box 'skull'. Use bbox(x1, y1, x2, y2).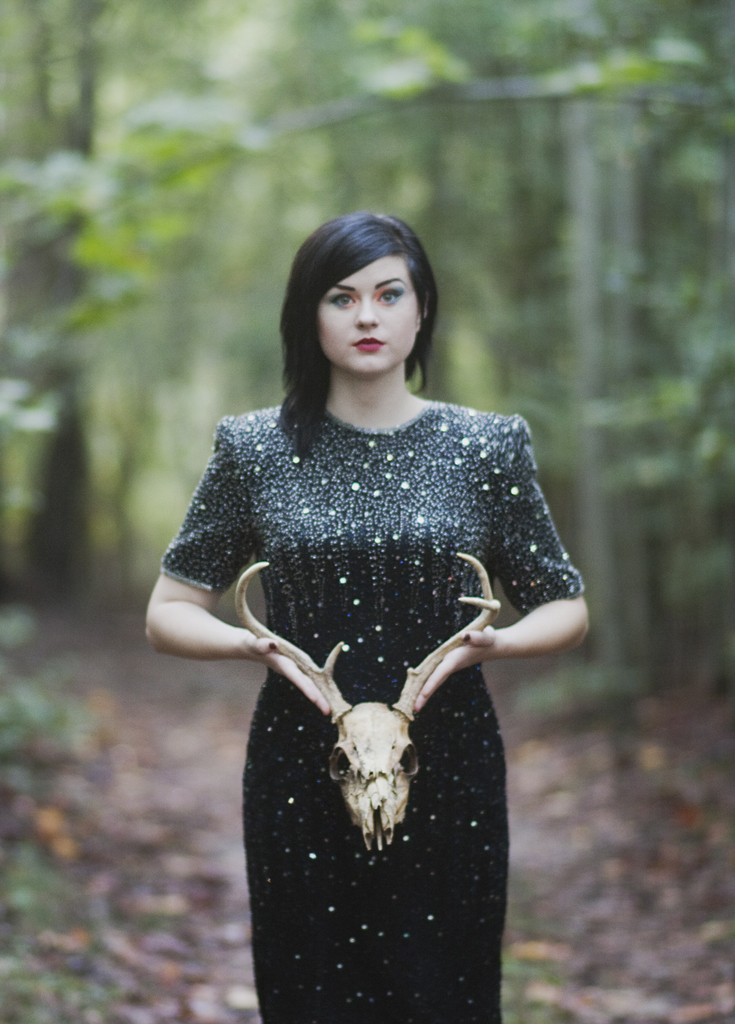
bbox(233, 554, 501, 850).
